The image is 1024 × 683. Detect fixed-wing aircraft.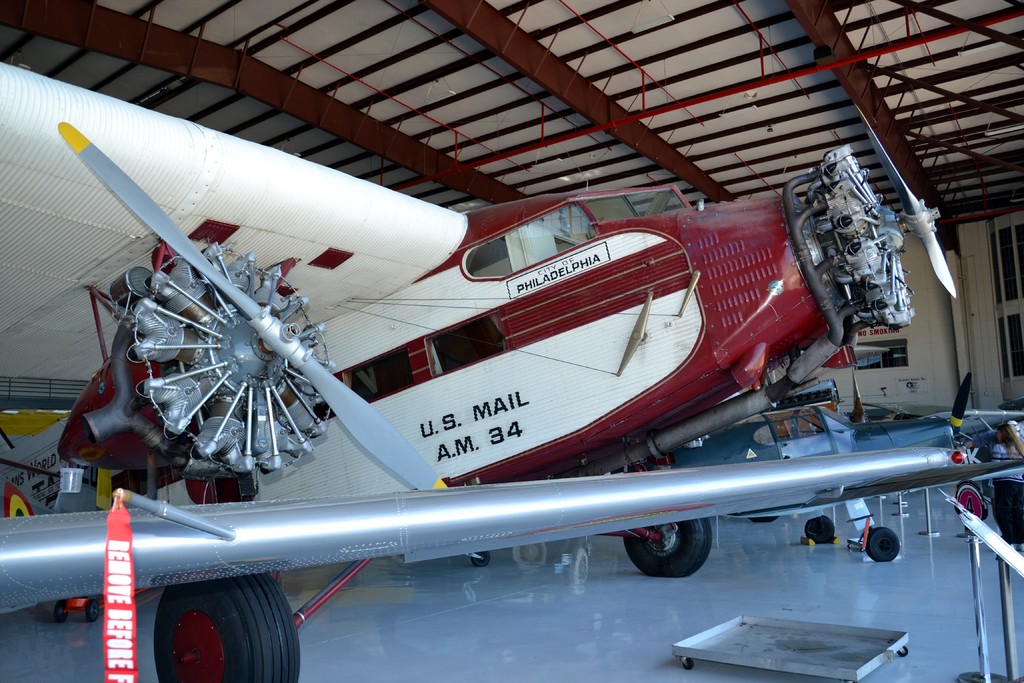
Detection: <box>666,368,1023,555</box>.
